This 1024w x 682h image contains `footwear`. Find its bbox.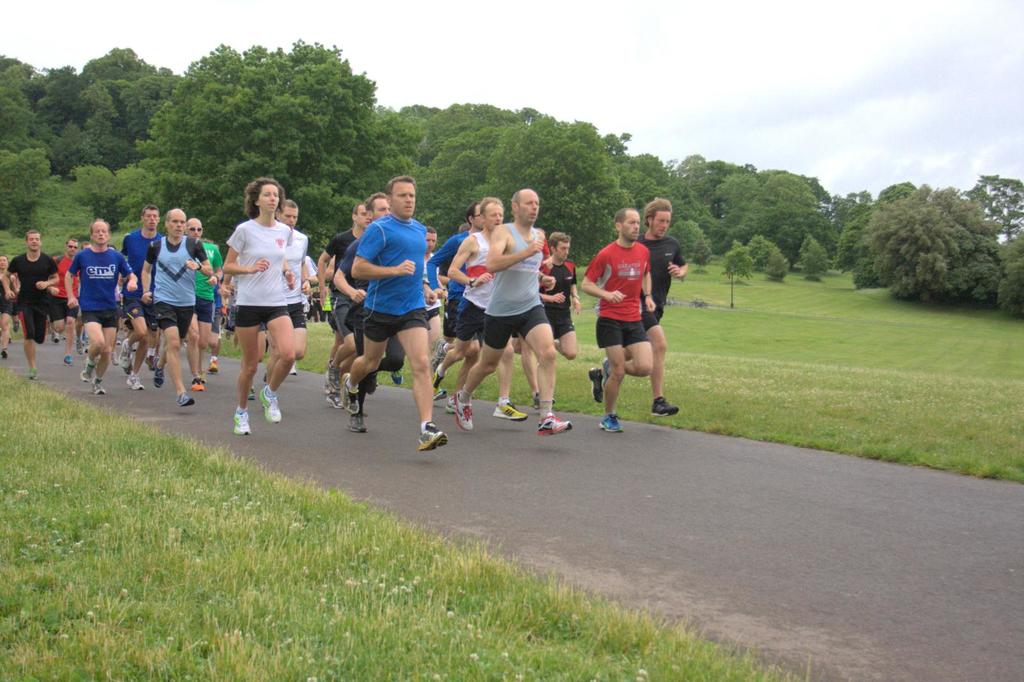
locate(231, 404, 251, 435).
